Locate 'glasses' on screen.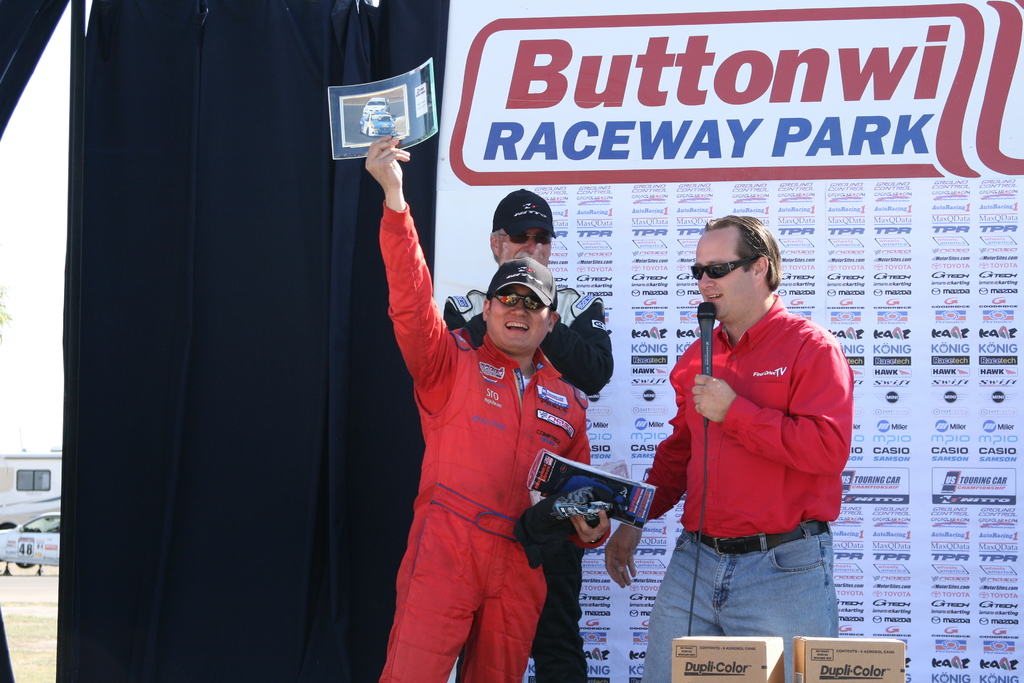
On screen at box(690, 250, 758, 283).
